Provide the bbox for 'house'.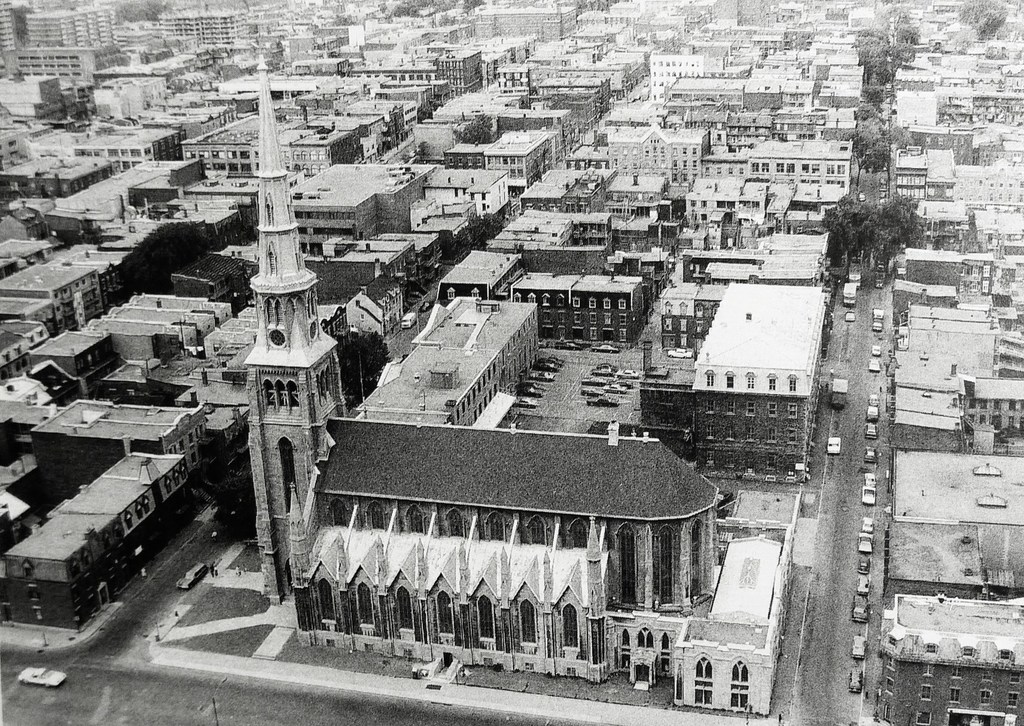
[left=681, top=178, right=780, bottom=248].
